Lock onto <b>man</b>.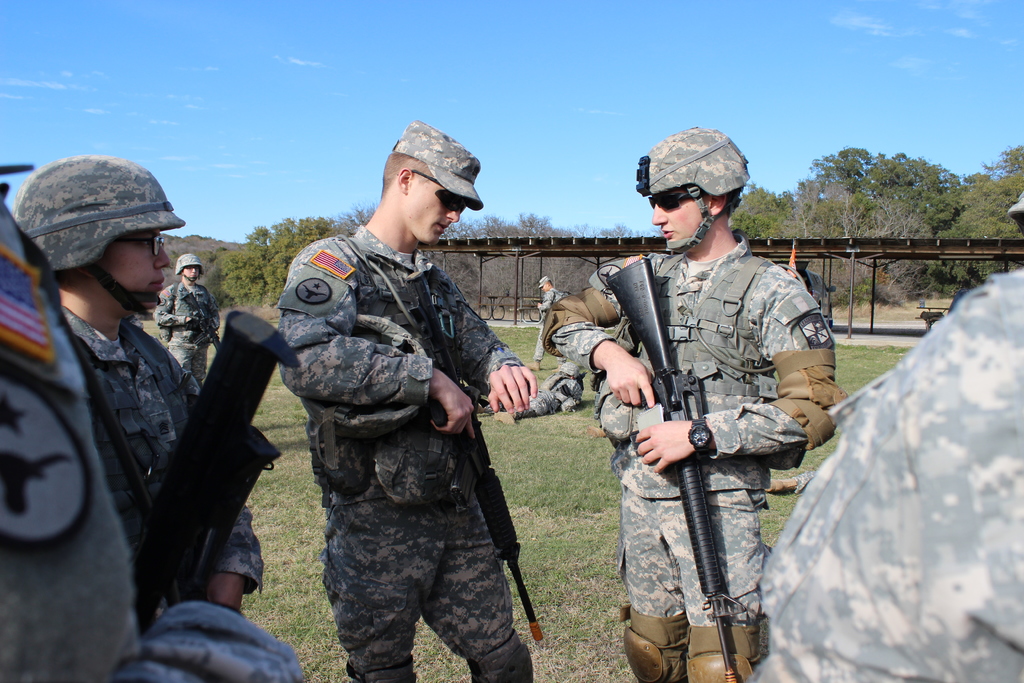
Locked: 551:119:840:682.
